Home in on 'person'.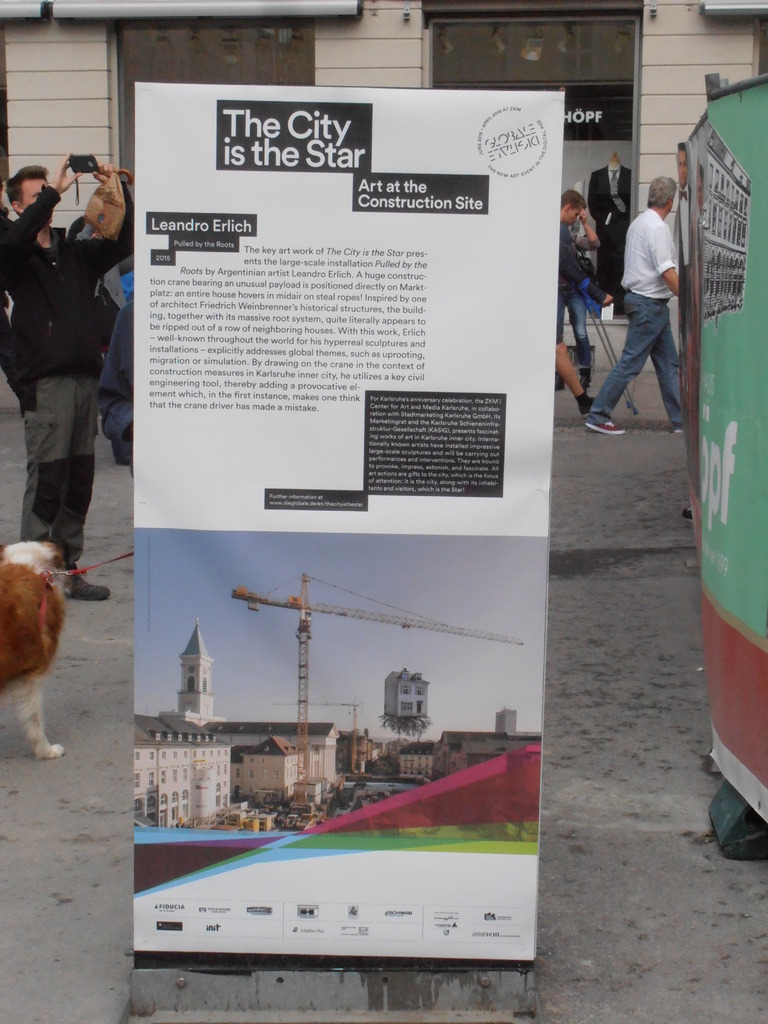
Homed in at (x1=603, y1=138, x2=712, y2=442).
